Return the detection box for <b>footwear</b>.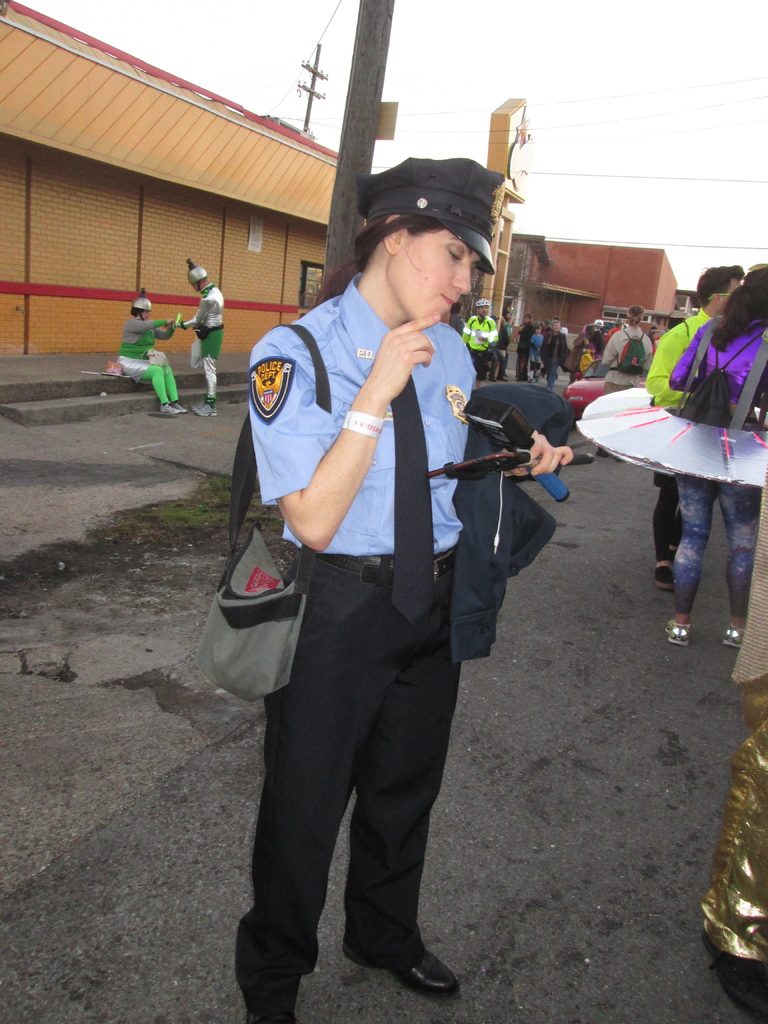
rect(340, 911, 448, 990).
